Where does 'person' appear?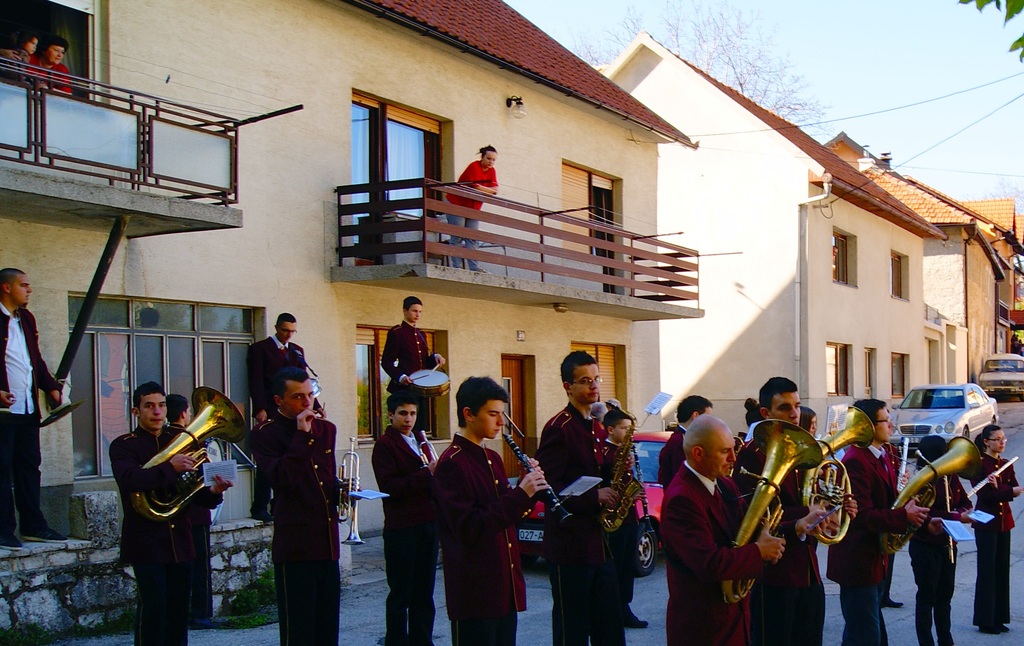
Appears at <box>0,268,68,551</box>.
